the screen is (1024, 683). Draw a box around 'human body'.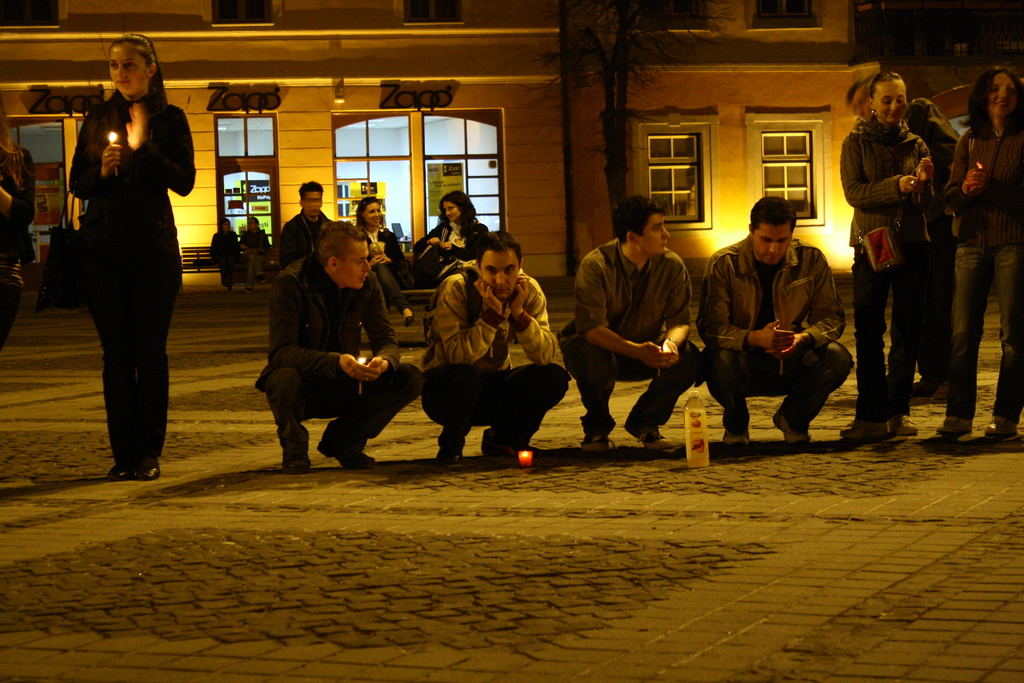
<box>248,256,433,480</box>.
